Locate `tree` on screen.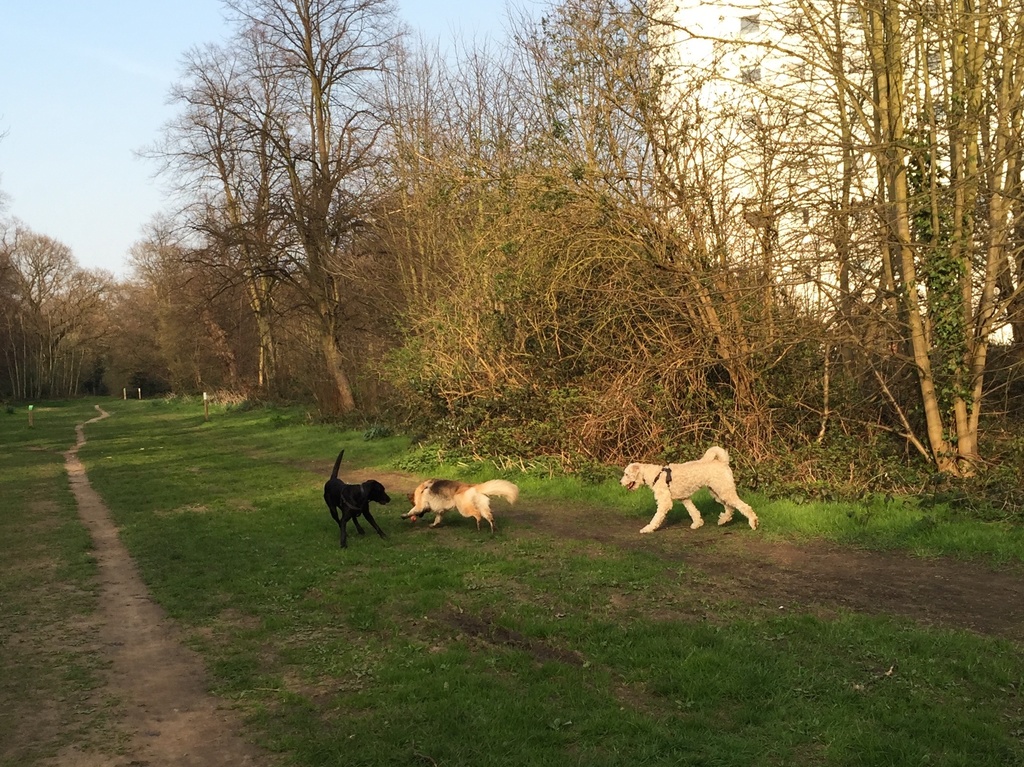
On screen at box=[3, 193, 113, 397].
